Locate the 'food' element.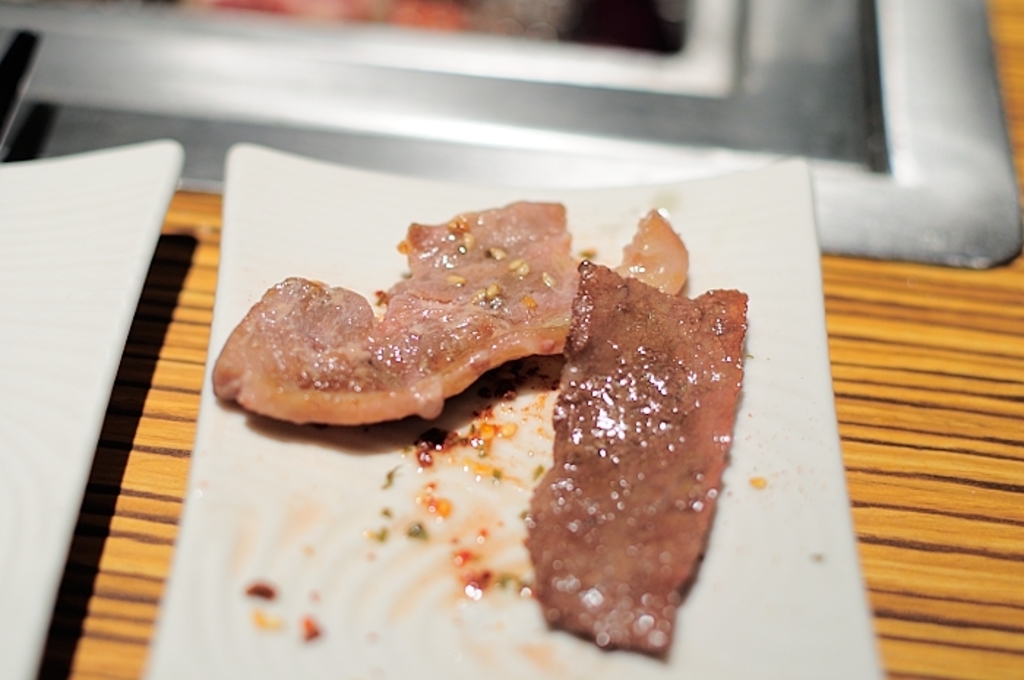
Element bbox: bbox(525, 254, 748, 657).
